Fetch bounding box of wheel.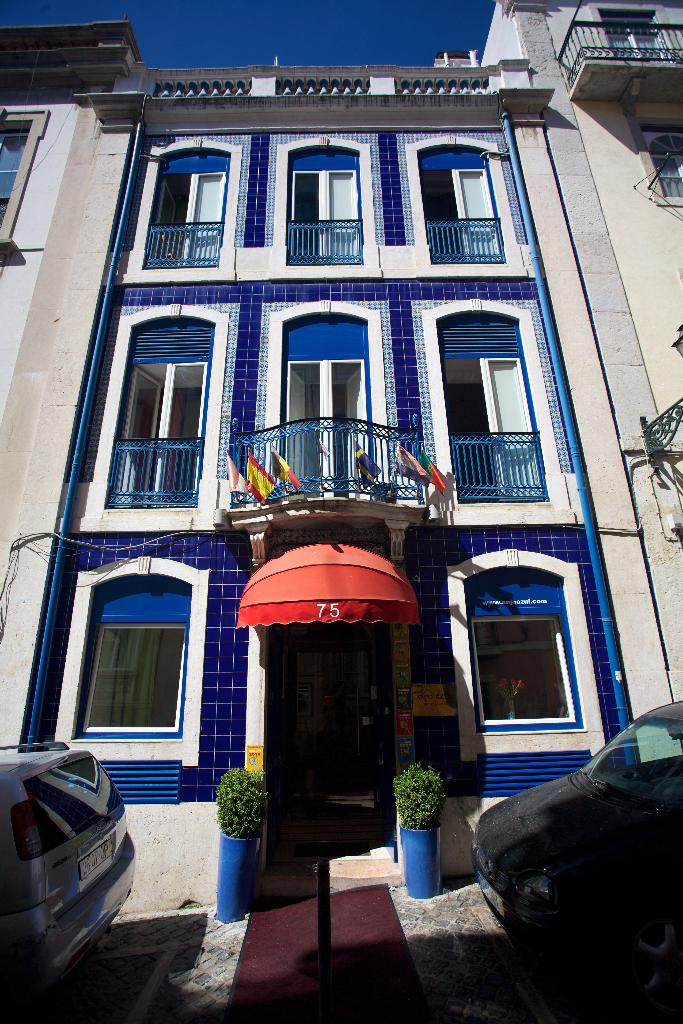
Bbox: crop(625, 906, 682, 999).
